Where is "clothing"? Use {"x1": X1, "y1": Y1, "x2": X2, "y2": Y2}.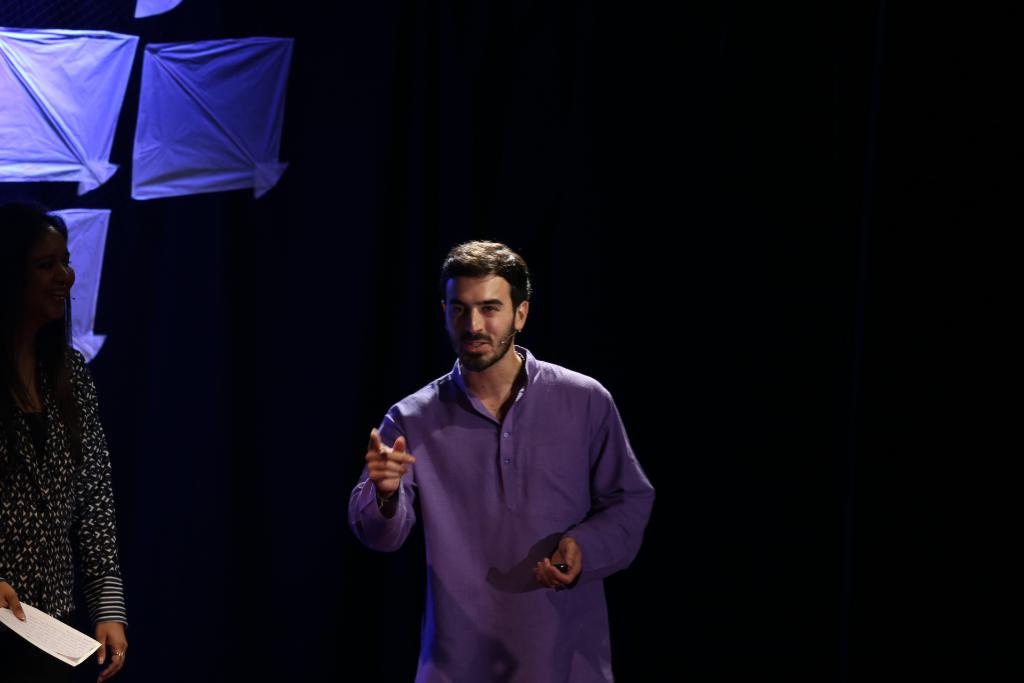
{"x1": 6, "y1": 342, "x2": 127, "y2": 682}.
